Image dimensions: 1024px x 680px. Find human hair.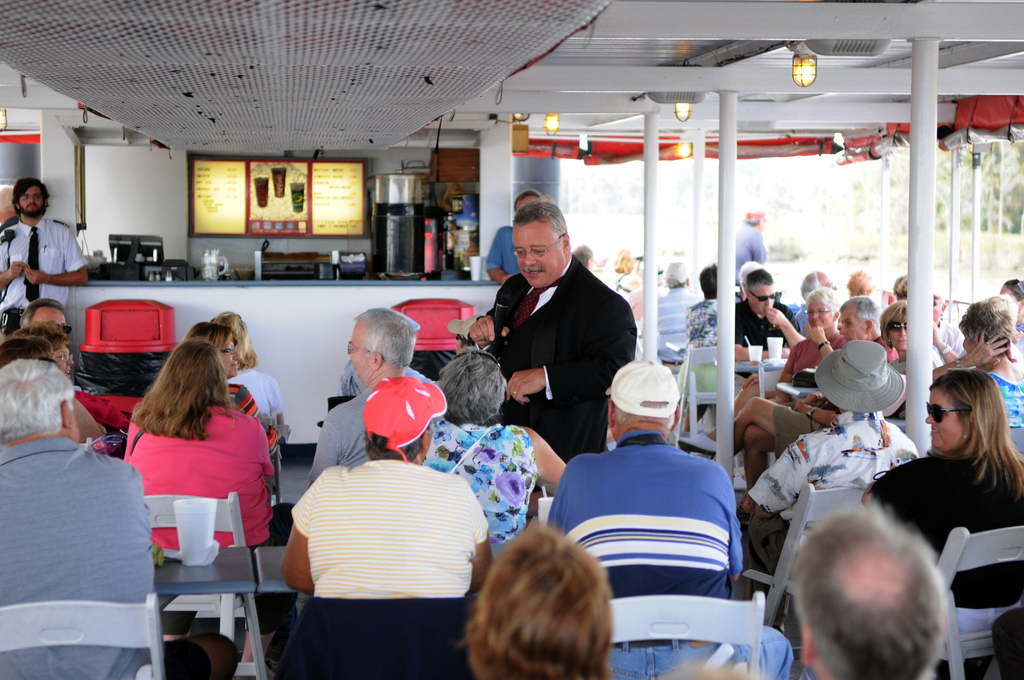
box(701, 266, 716, 296).
